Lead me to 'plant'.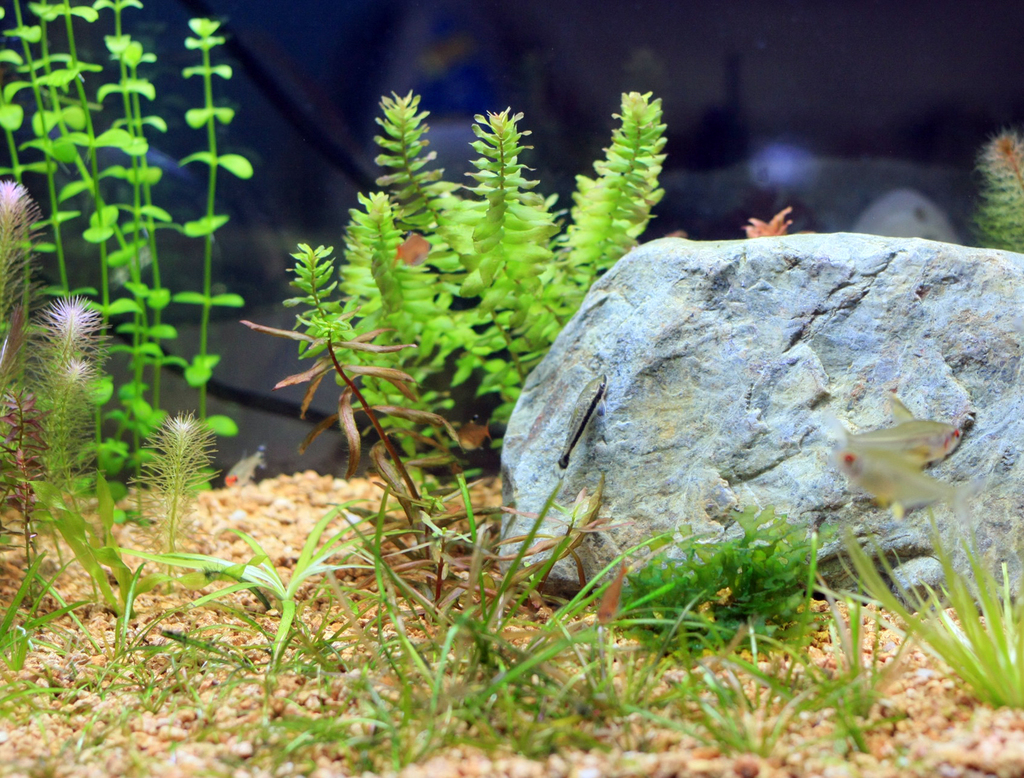
Lead to [244, 302, 541, 592].
